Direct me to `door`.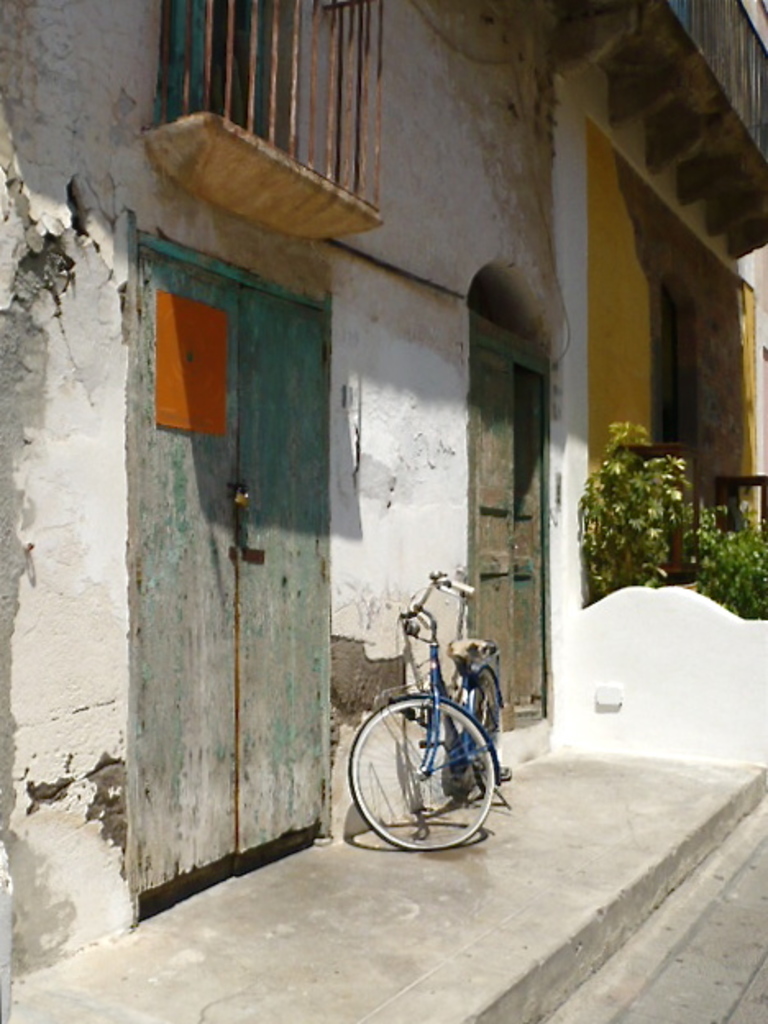
Direction: bbox(479, 335, 551, 738).
